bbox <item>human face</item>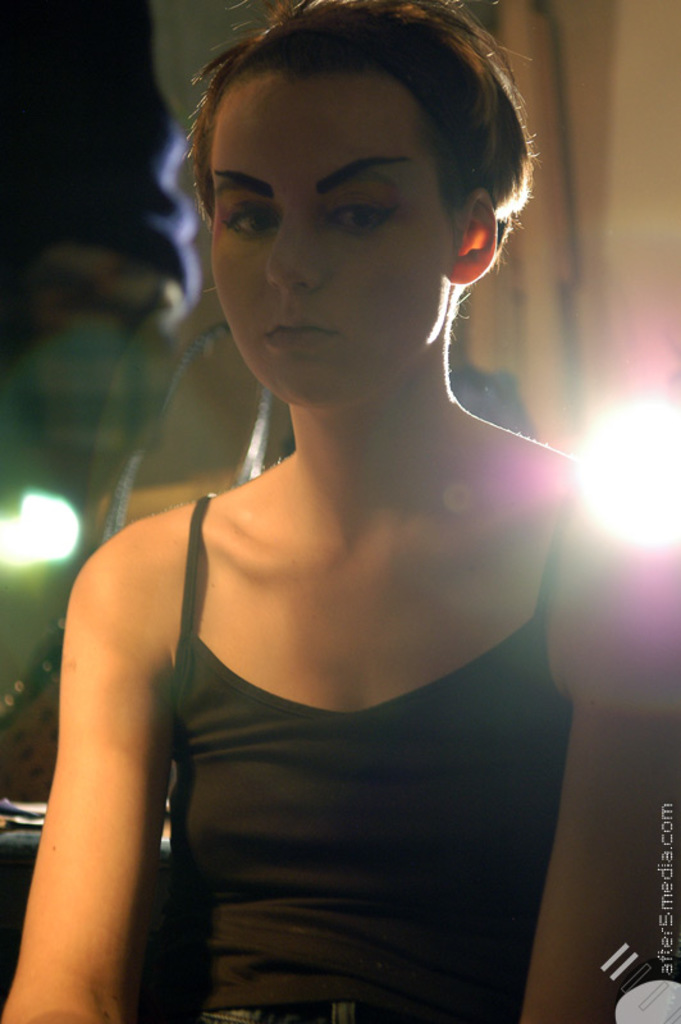
x1=211 y1=88 x2=475 y2=421
